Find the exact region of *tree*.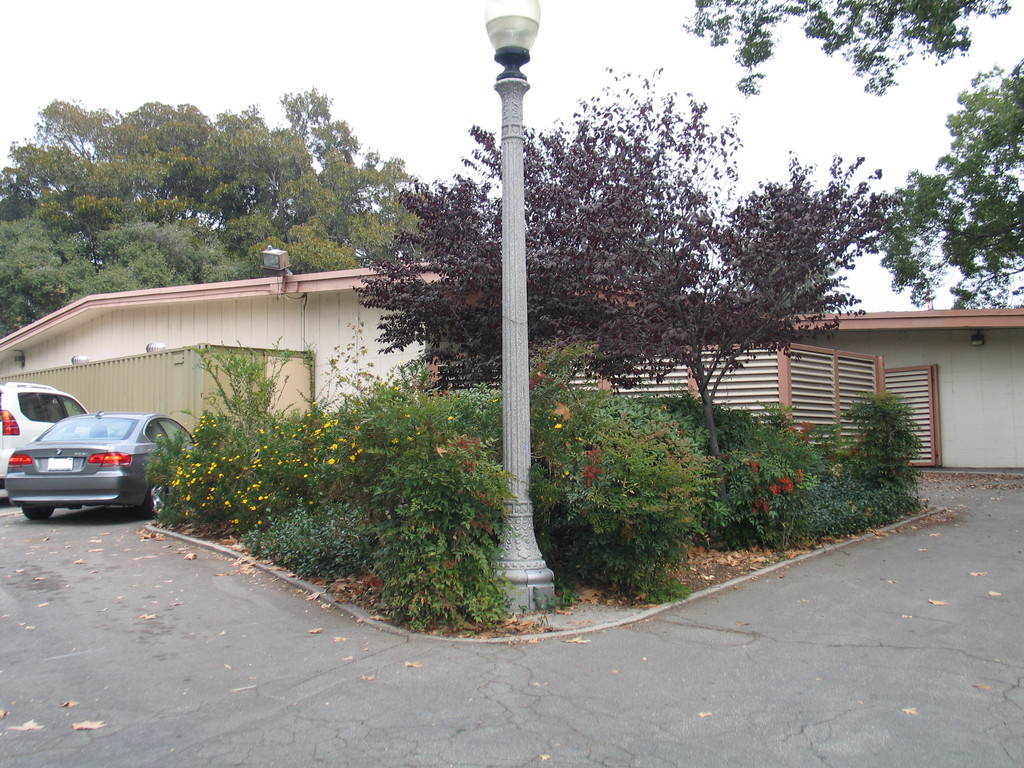
Exact region: left=883, top=60, right=1017, bottom=307.
